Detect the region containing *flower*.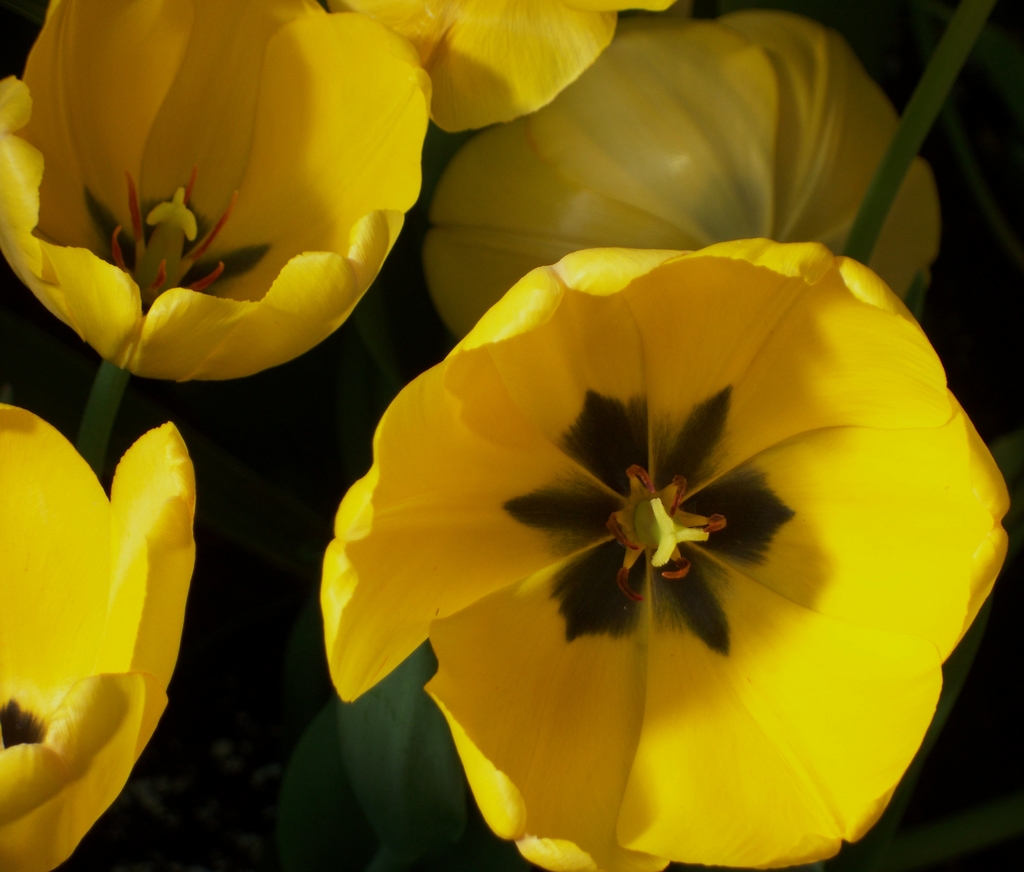
(left=0, top=401, right=204, bottom=871).
